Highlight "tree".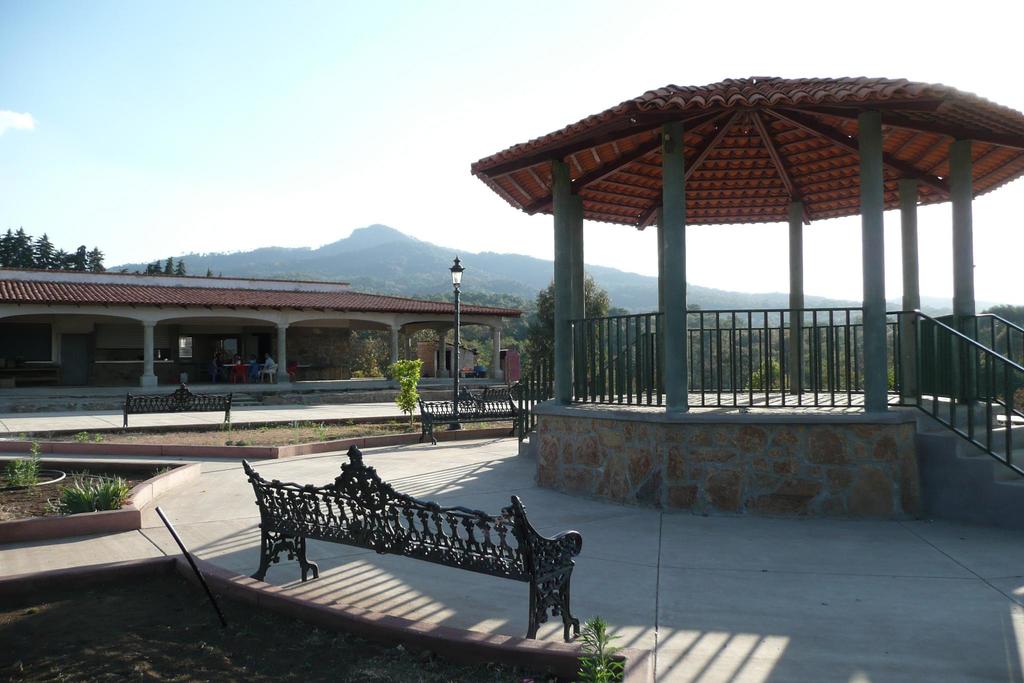
Highlighted region: box(74, 468, 119, 511).
